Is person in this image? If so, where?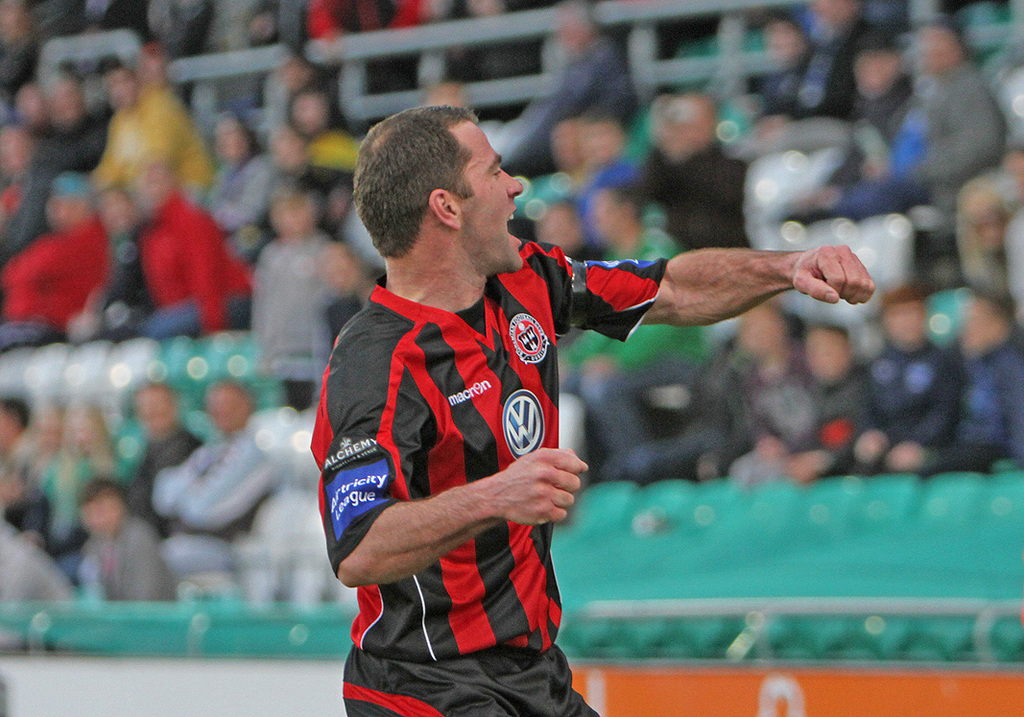
Yes, at crop(26, 413, 60, 542).
